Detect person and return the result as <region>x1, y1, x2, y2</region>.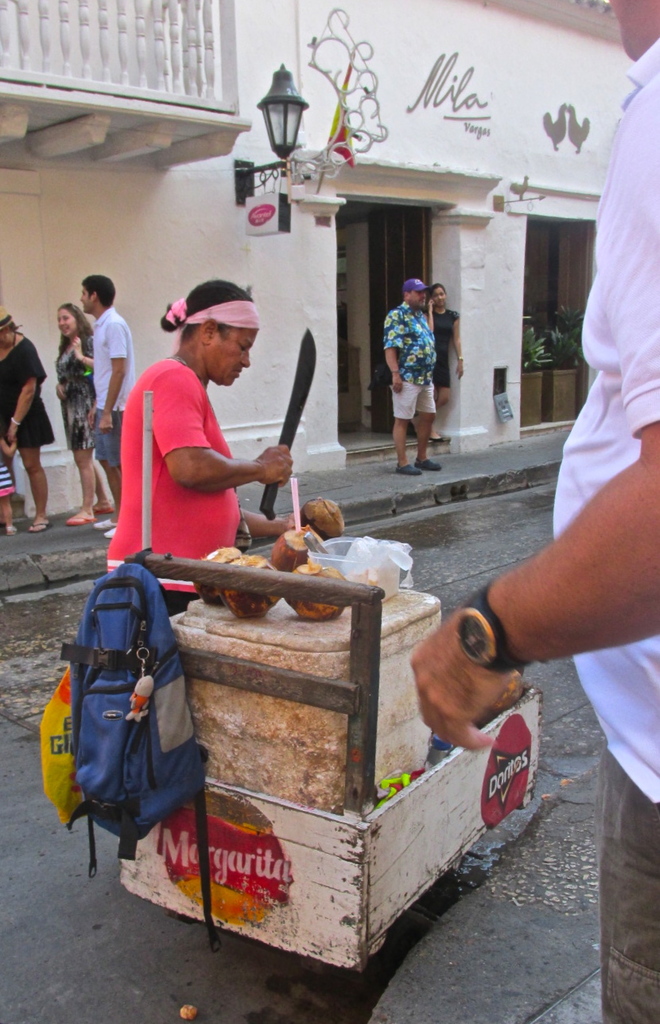
<region>425, 283, 469, 447</region>.
